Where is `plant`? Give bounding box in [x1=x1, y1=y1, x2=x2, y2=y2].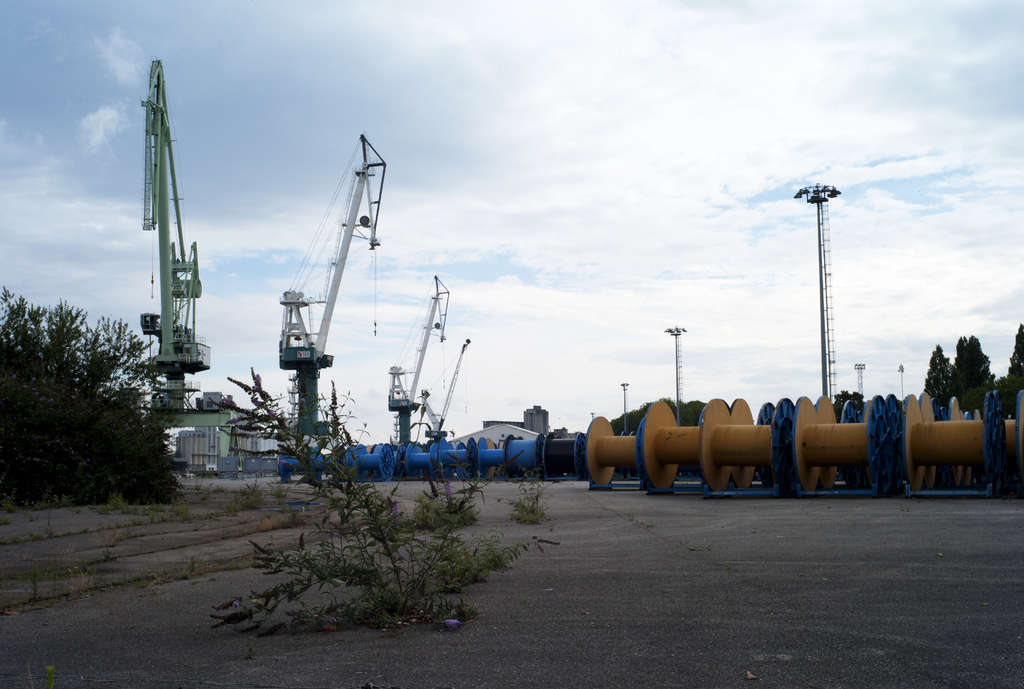
[x1=242, y1=480, x2=264, y2=507].
